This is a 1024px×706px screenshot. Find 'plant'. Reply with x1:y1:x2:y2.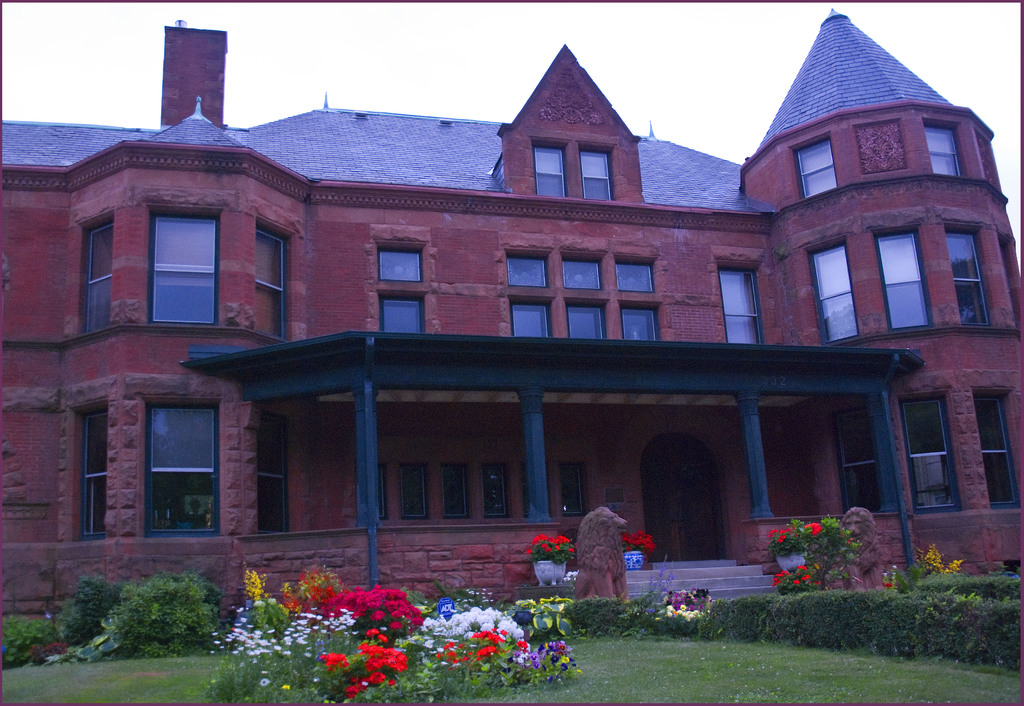
617:527:658:559.
